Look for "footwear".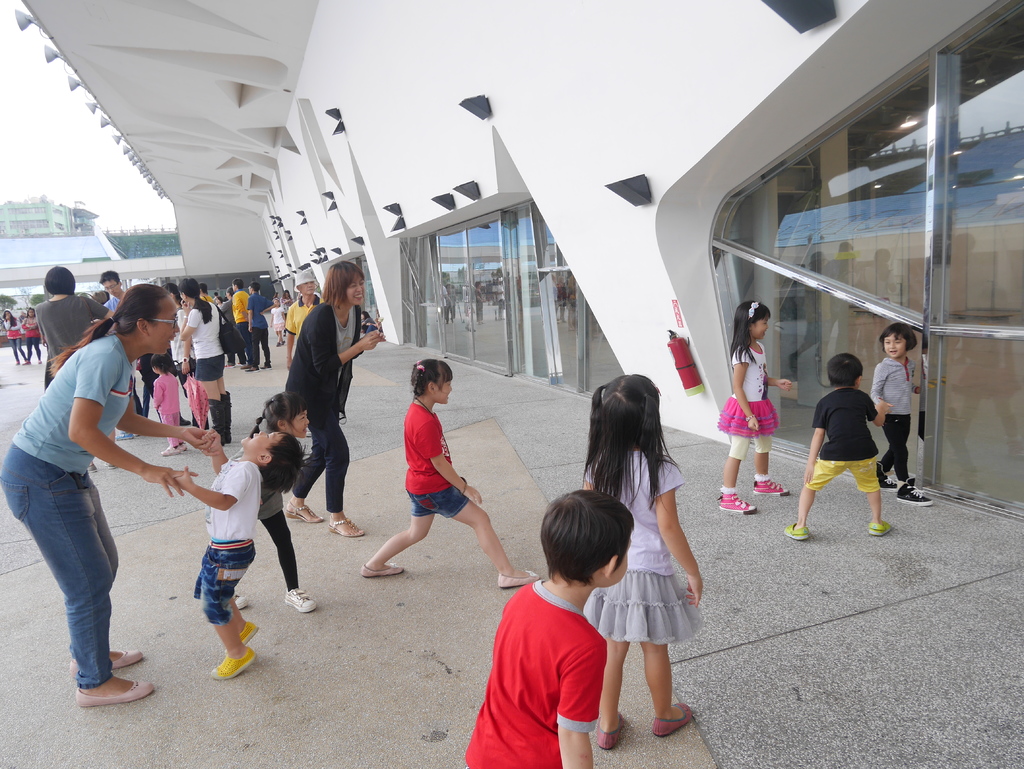
Found: (left=260, top=359, right=268, bottom=372).
